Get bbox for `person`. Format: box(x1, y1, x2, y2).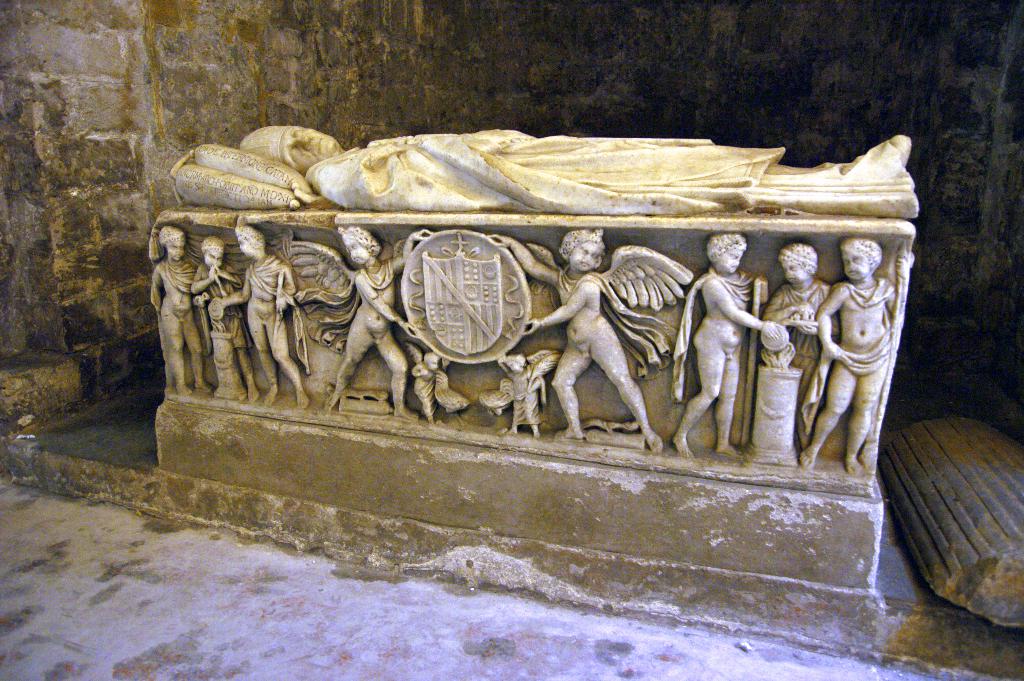
box(547, 234, 653, 471).
